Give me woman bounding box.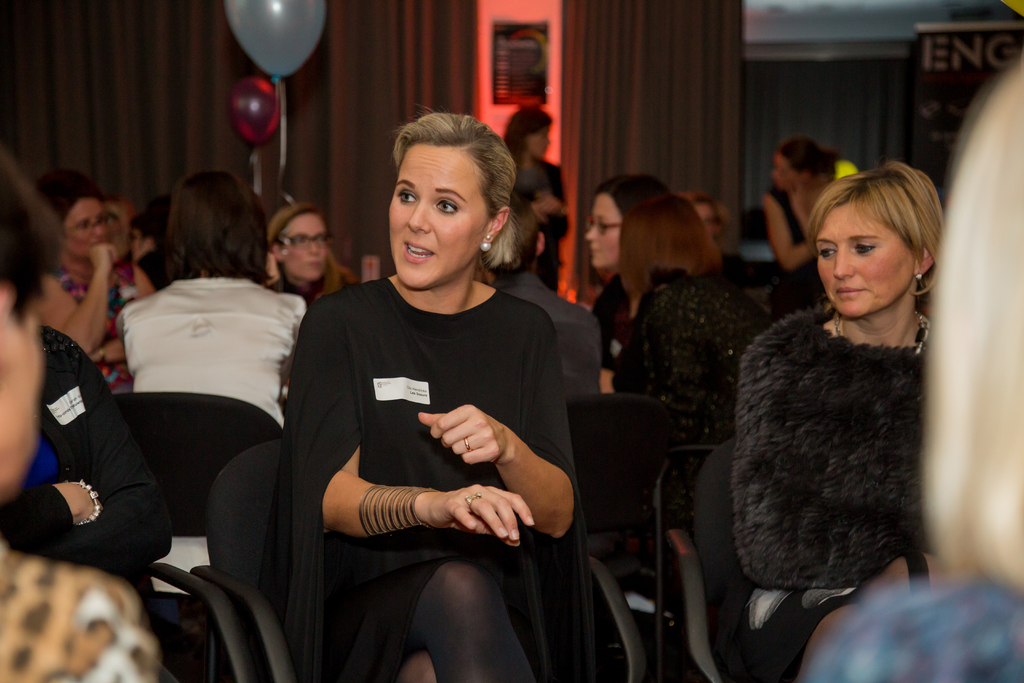
[x1=259, y1=206, x2=372, y2=310].
